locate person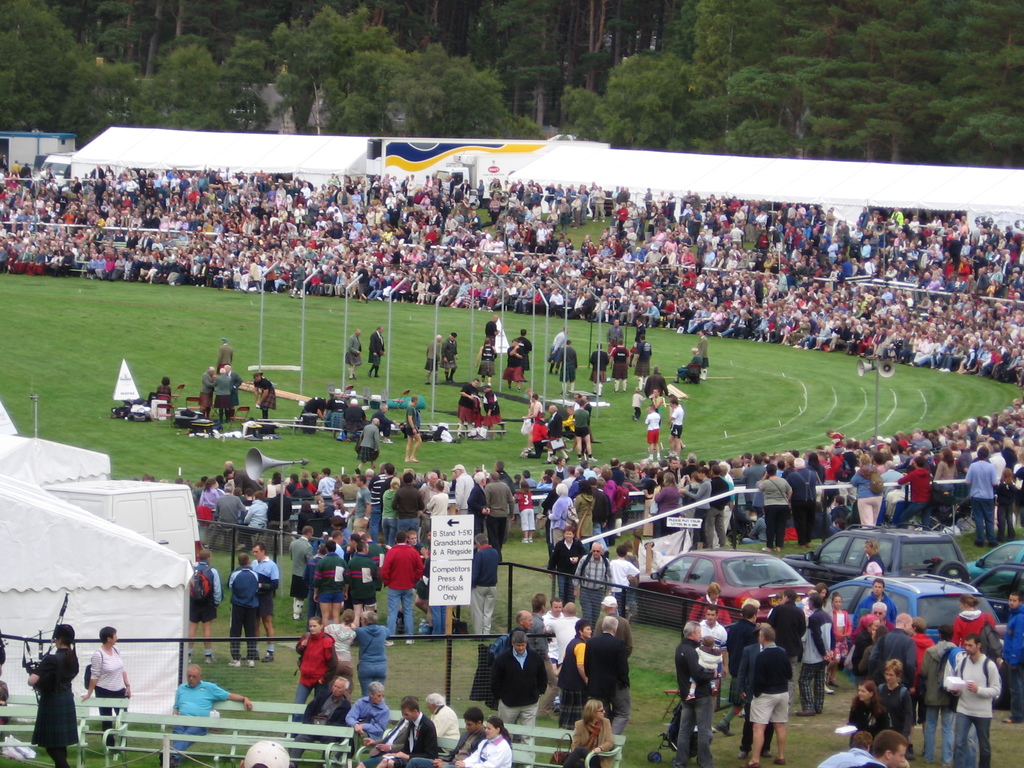
[851,600,895,639]
